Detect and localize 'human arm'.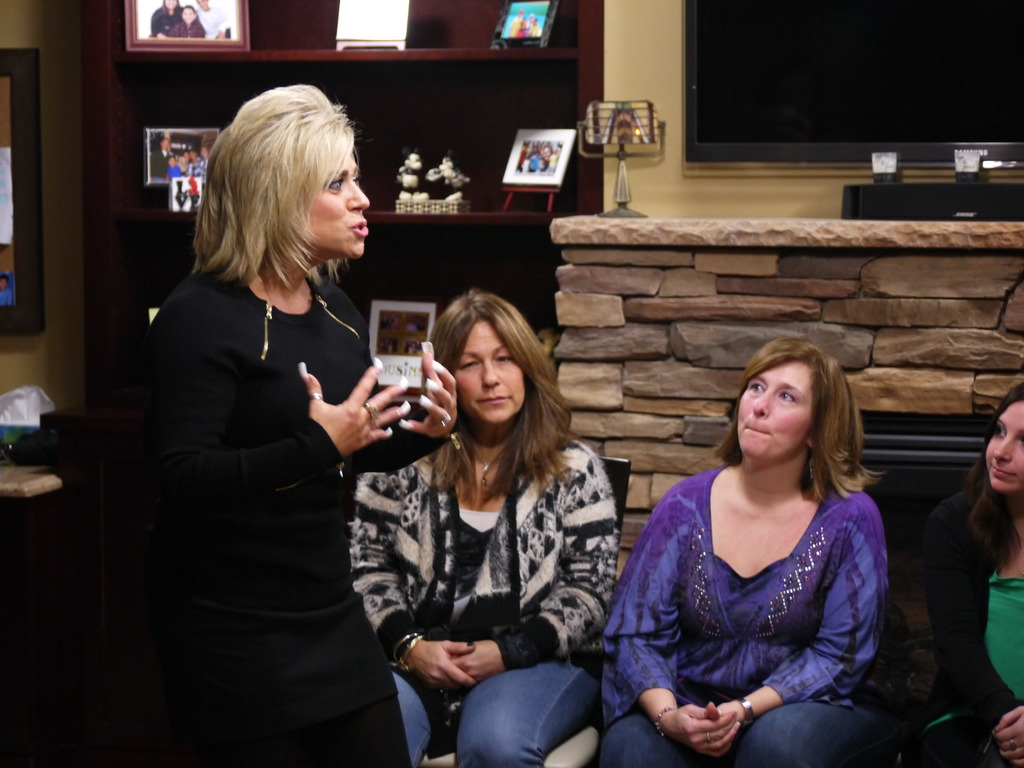
Localized at detection(463, 448, 625, 681).
